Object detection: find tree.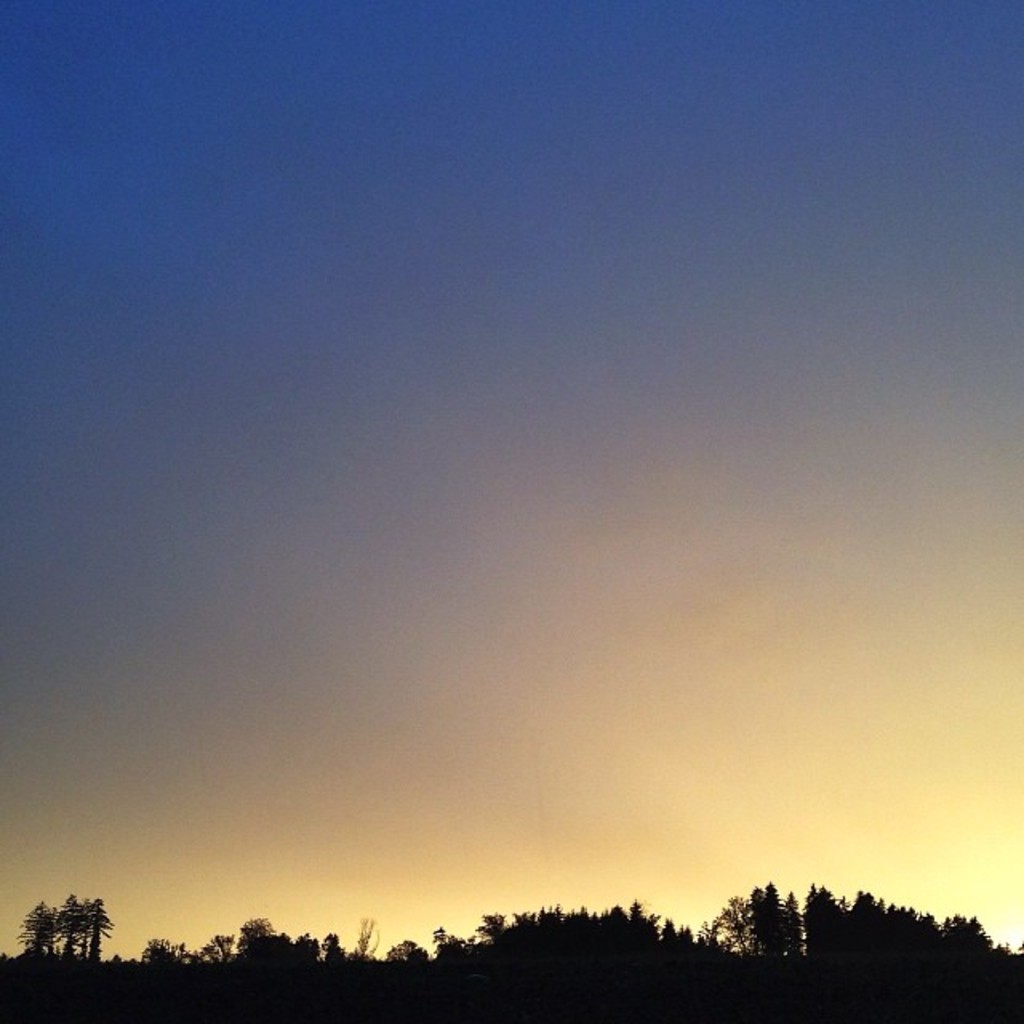
(946, 909, 1022, 990).
